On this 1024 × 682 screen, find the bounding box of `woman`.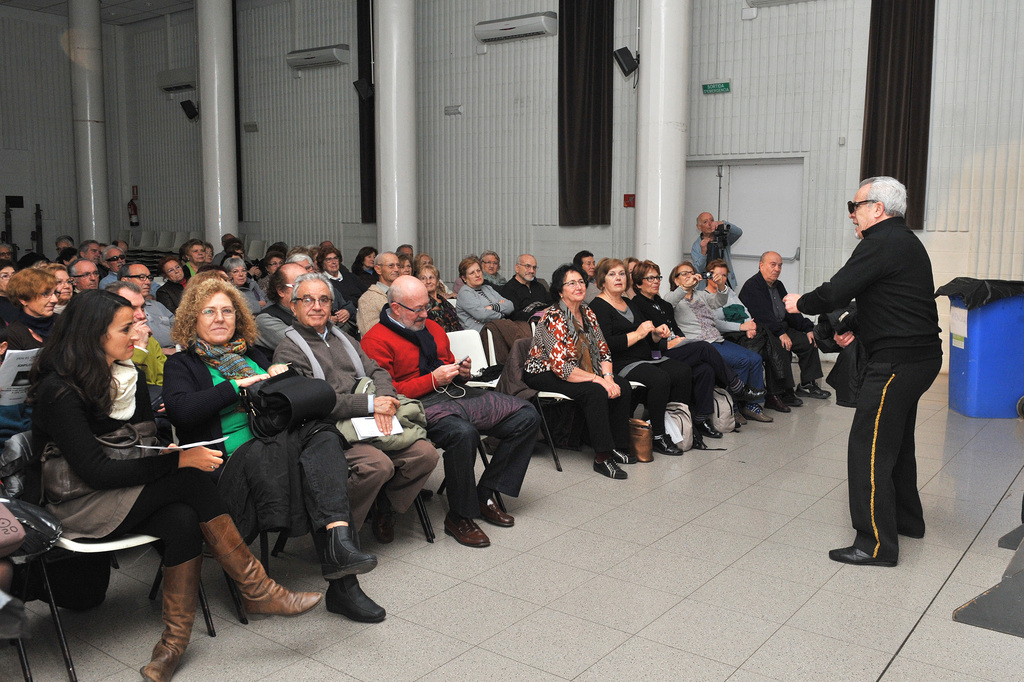
Bounding box: 479, 254, 509, 288.
